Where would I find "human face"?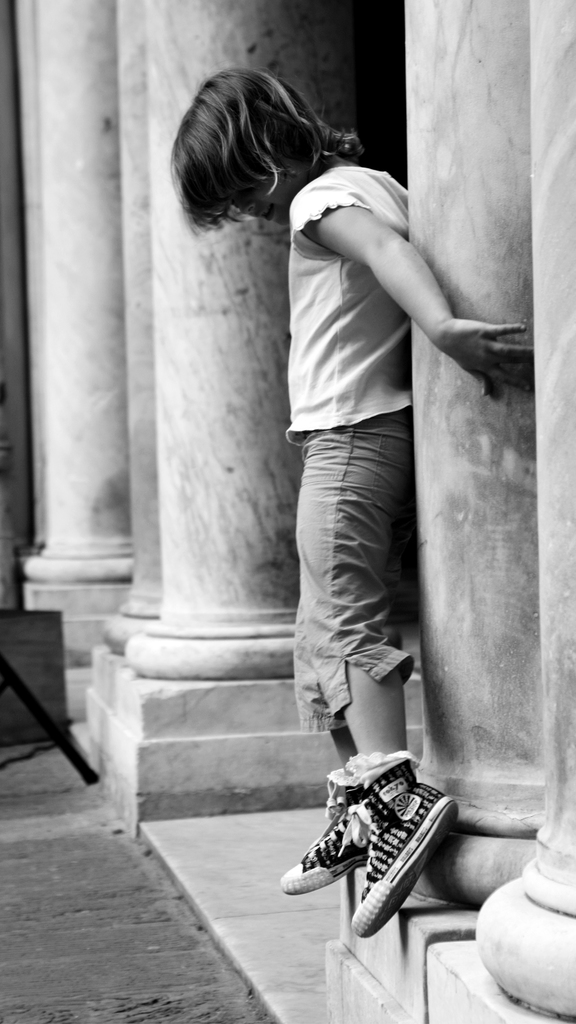
At rect(235, 163, 303, 232).
